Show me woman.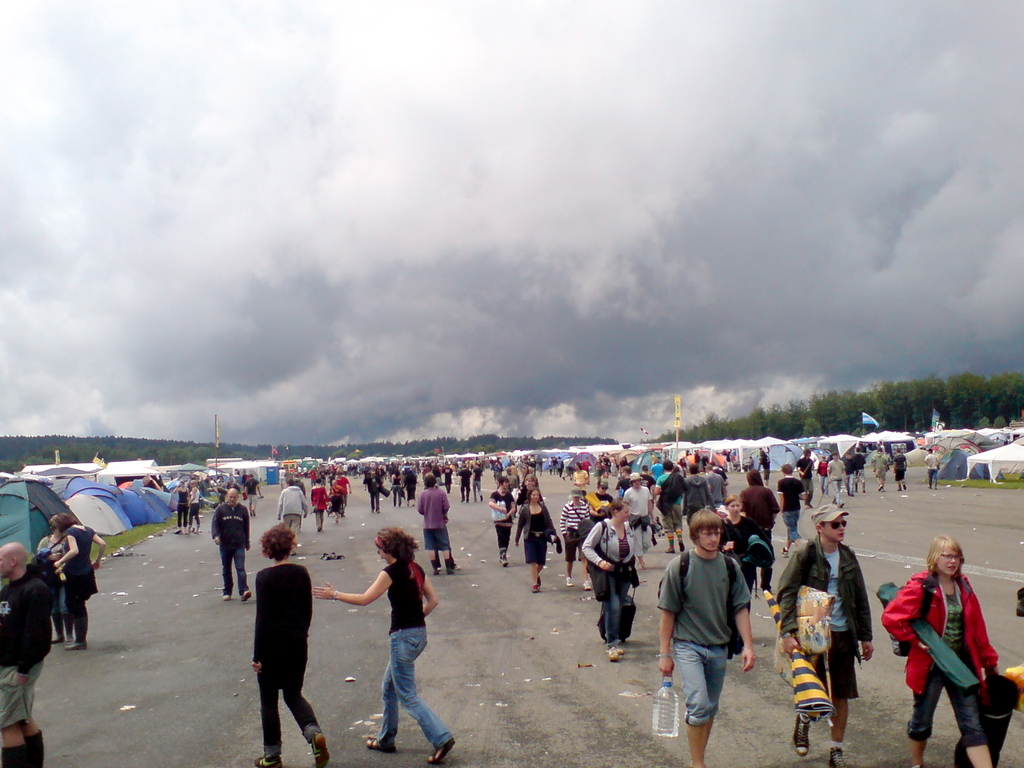
woman is here: box=[598, 467, 607, 490].
